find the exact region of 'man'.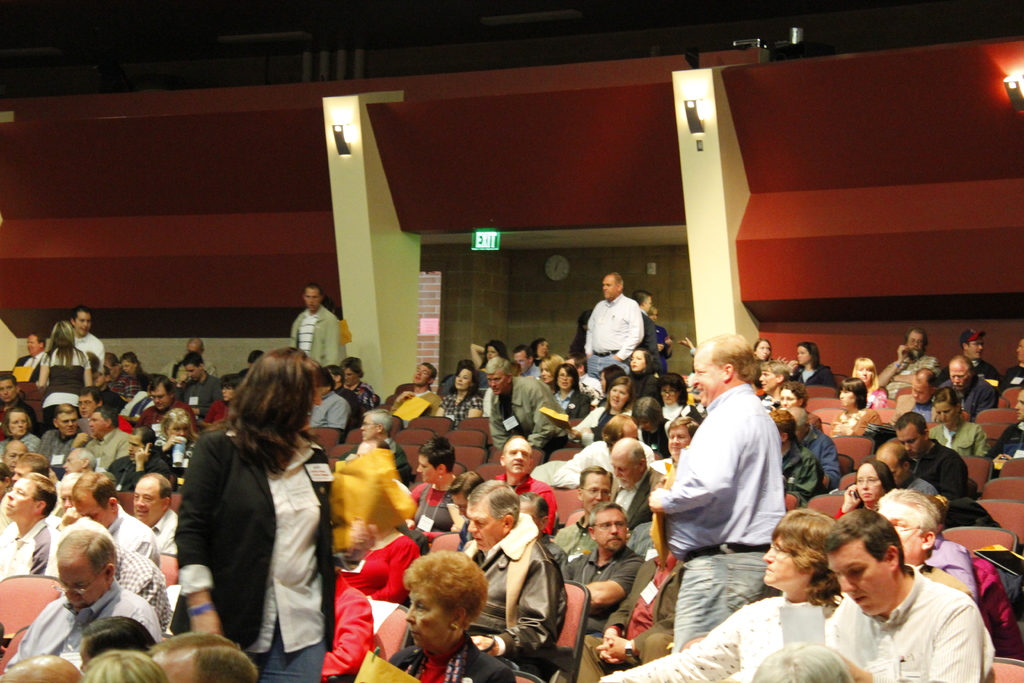
Exact region: x1=561 y1=500 x2=646 y2=634.
